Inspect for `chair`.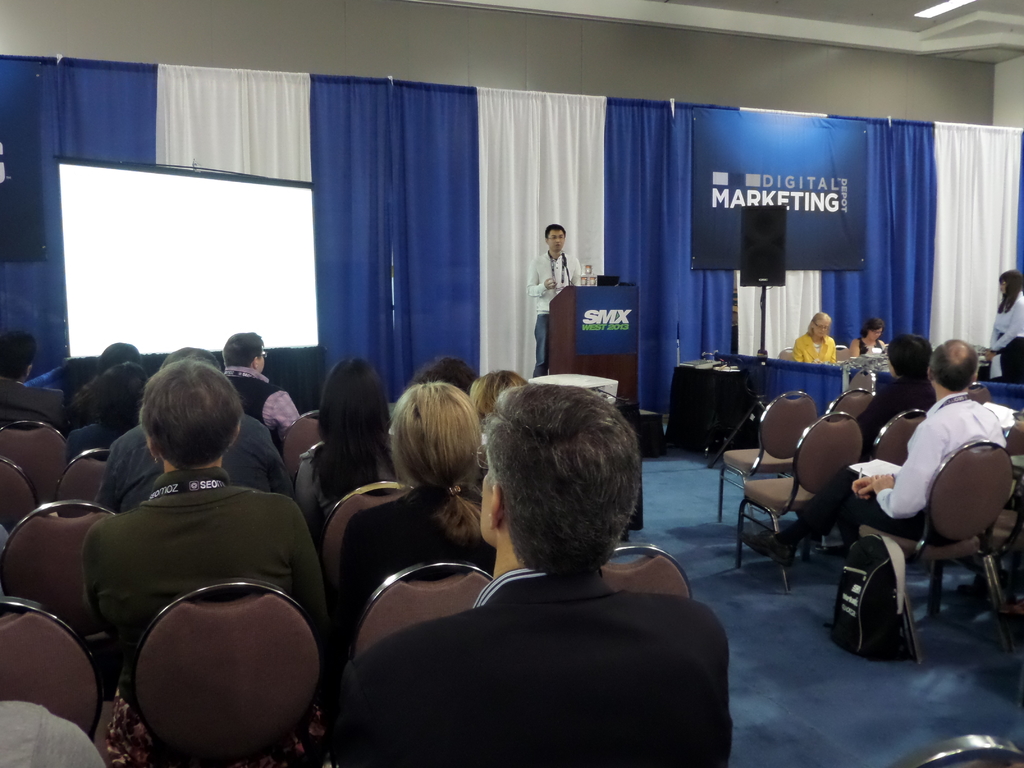
Inspection: [x1=856, y1=435, x2=1007, y2=673].
